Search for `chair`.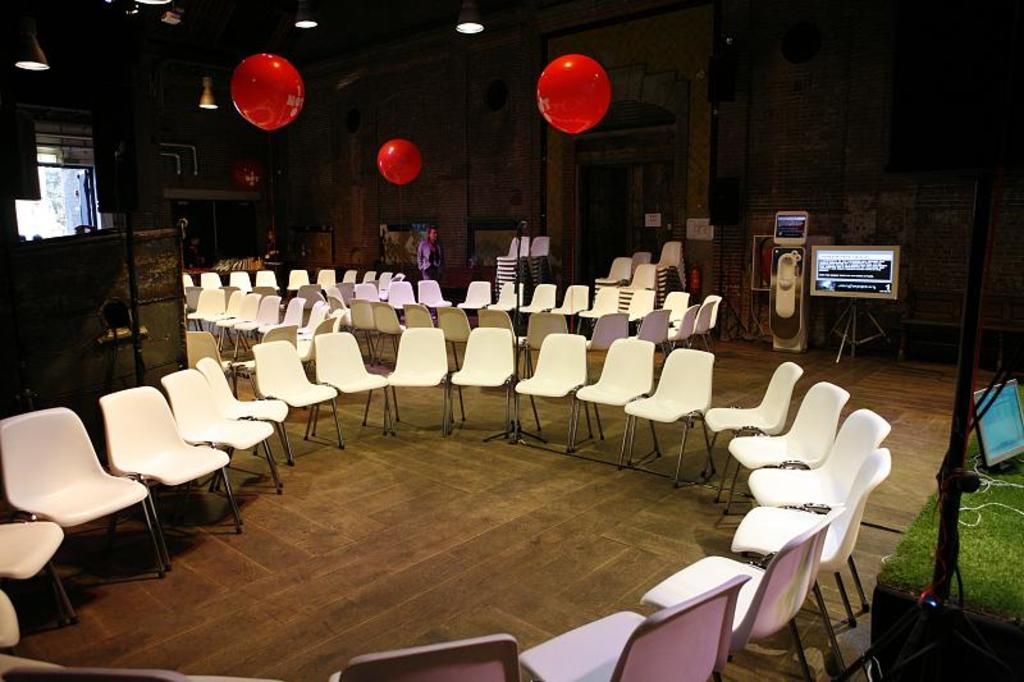
Found at {"left": 355, "top": 279, "right": 389, "bottom": 301}.
